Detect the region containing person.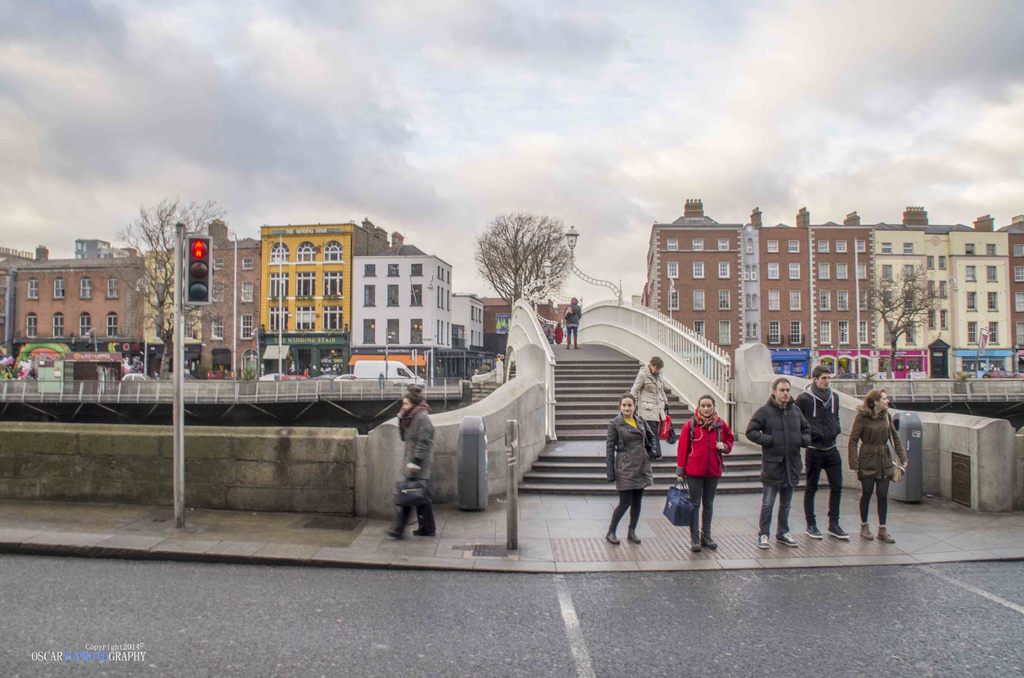
<bbox>601, 390, 662, 545</bbox>.
